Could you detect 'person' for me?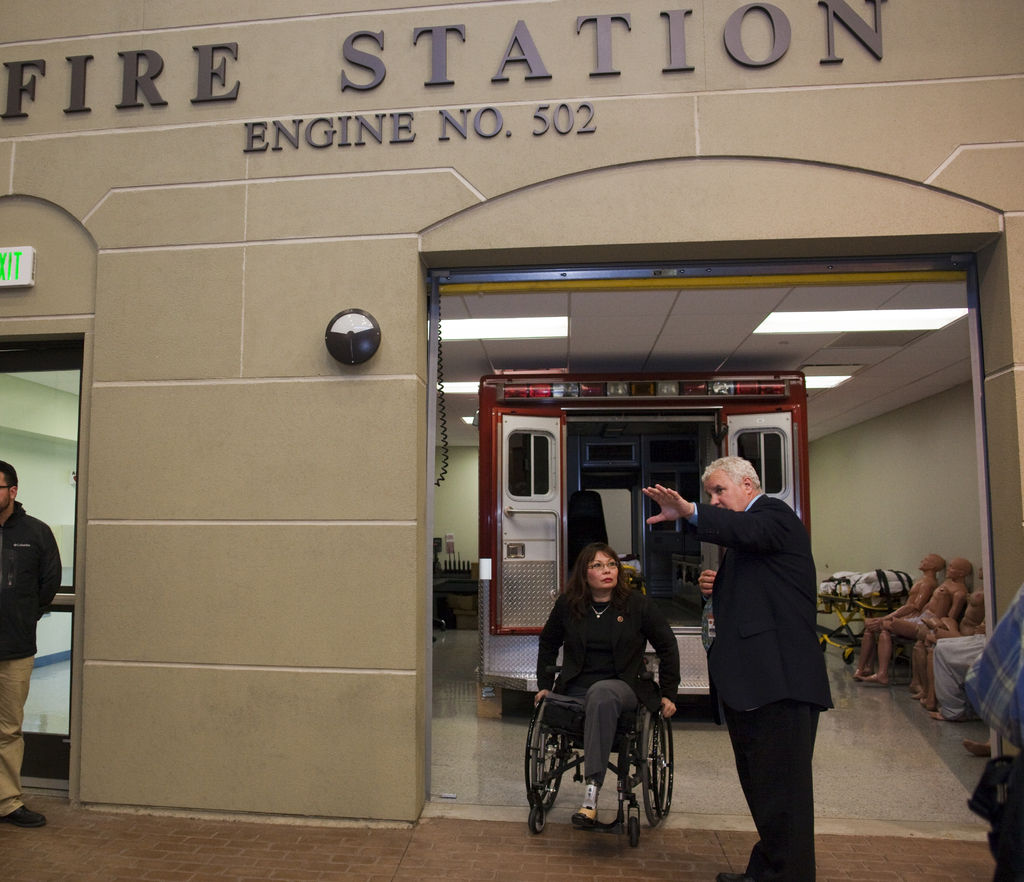
Detection result: pyautogui.locateOnScreen(533, 545, 678, 837).
